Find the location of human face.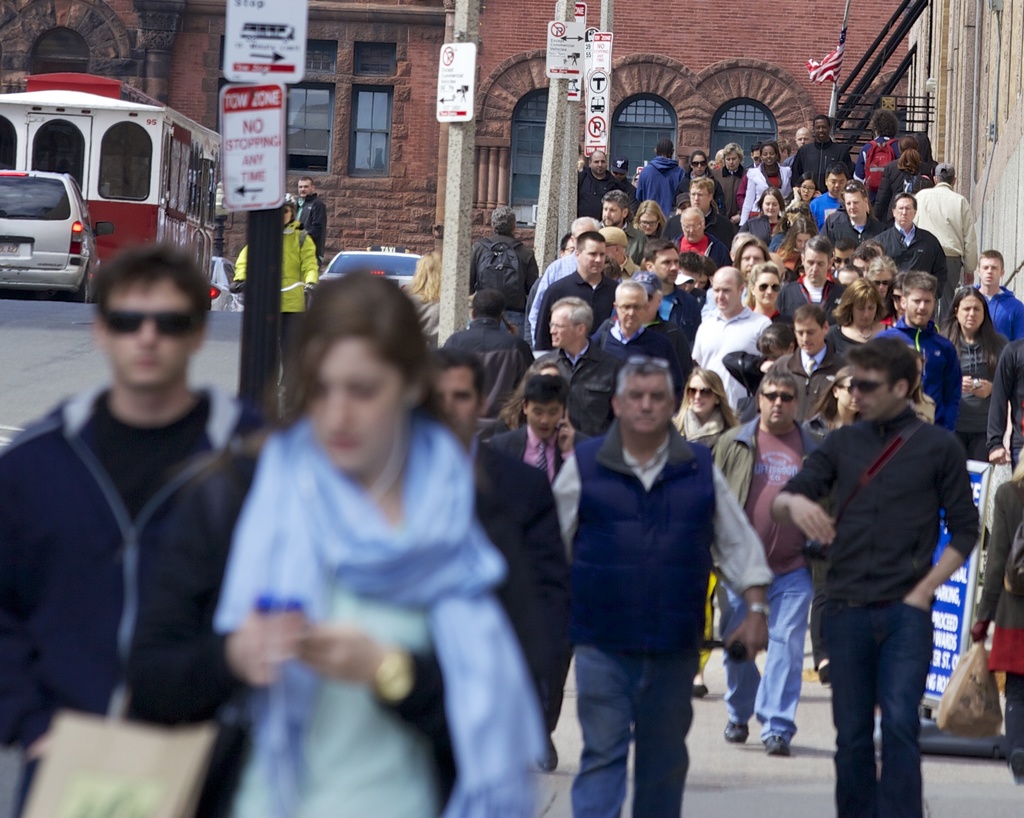
Location: (99,282,192,387).
